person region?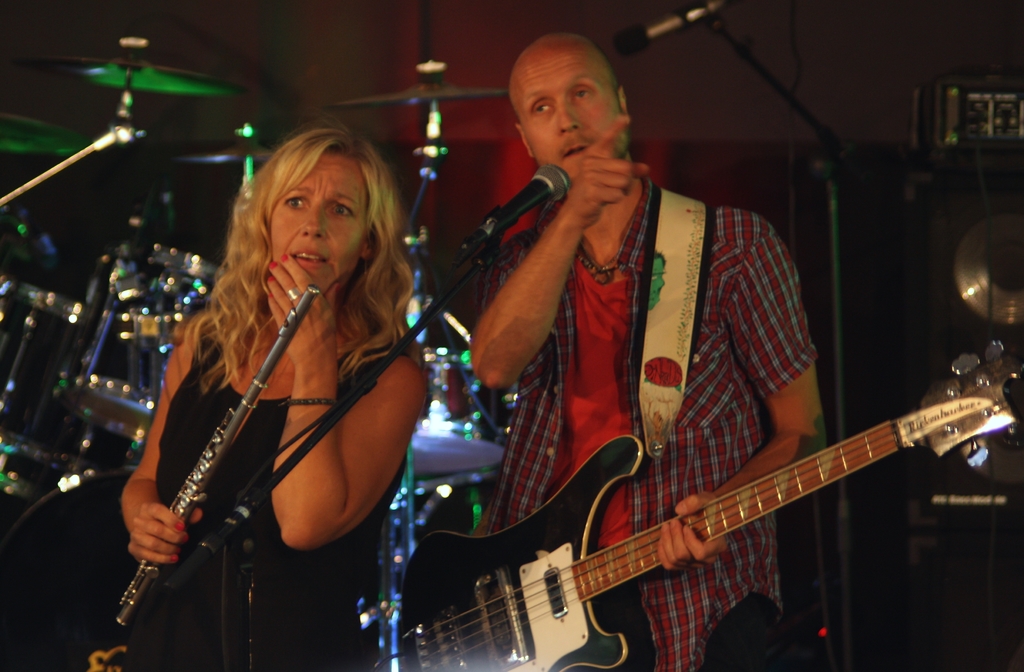
<region>113, 132, 417, 668</region>
